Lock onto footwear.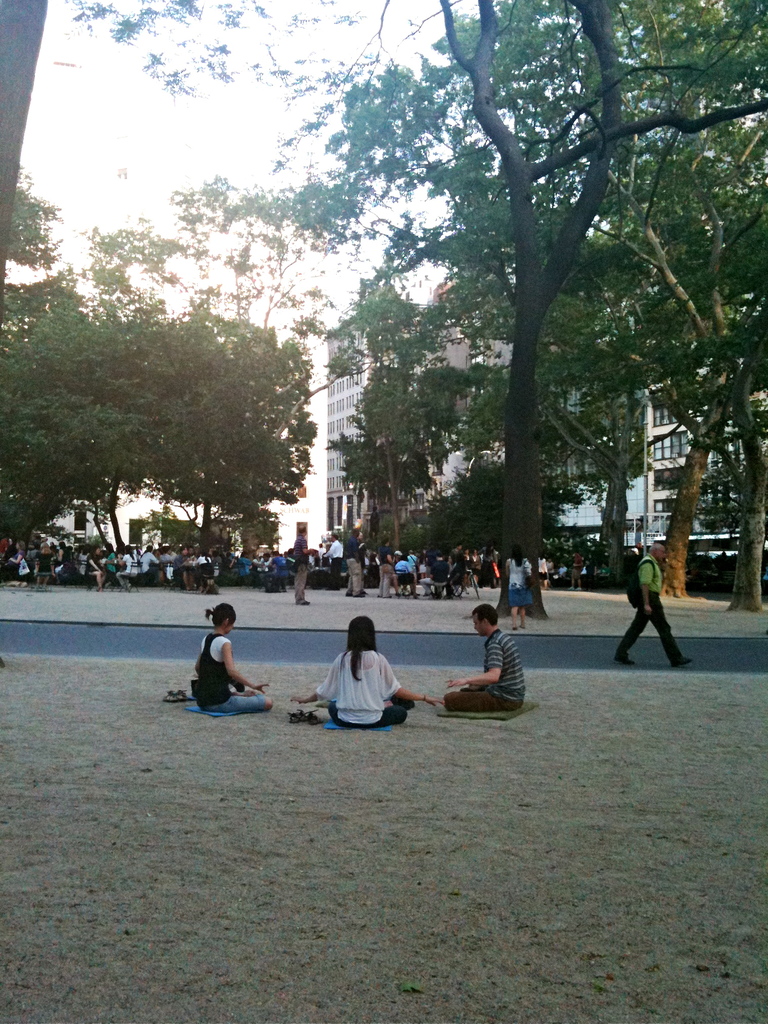
Locked: box=[159, 687, 185, 710].
